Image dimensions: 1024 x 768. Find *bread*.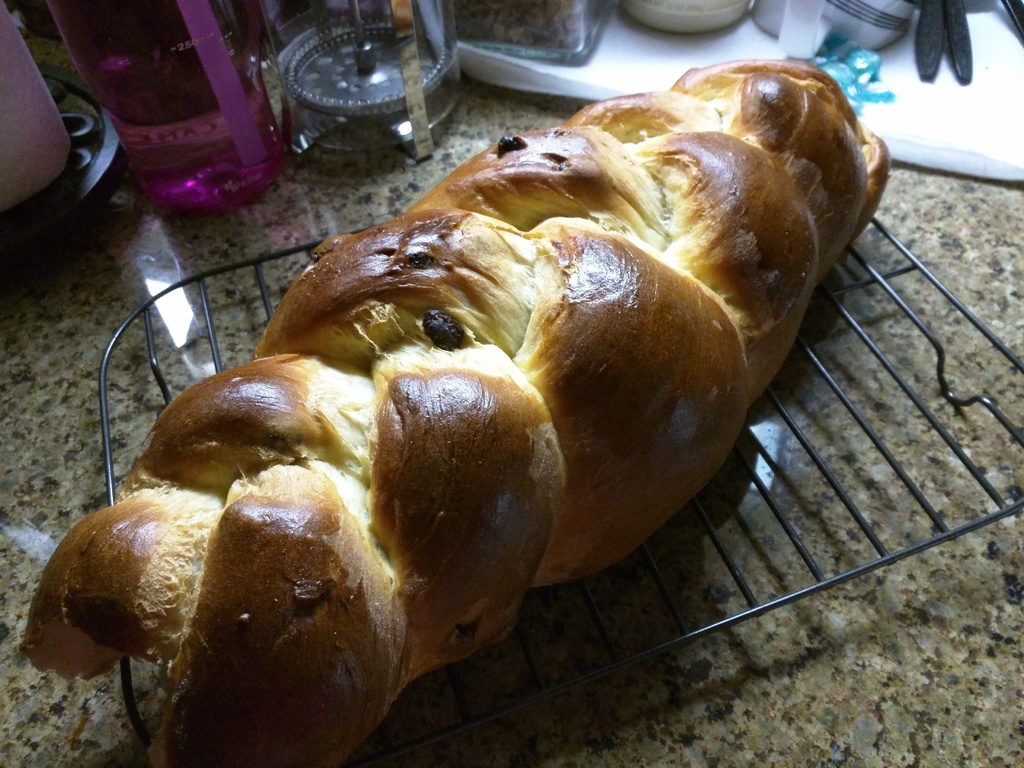
detection(20, 63, 895, 767).
